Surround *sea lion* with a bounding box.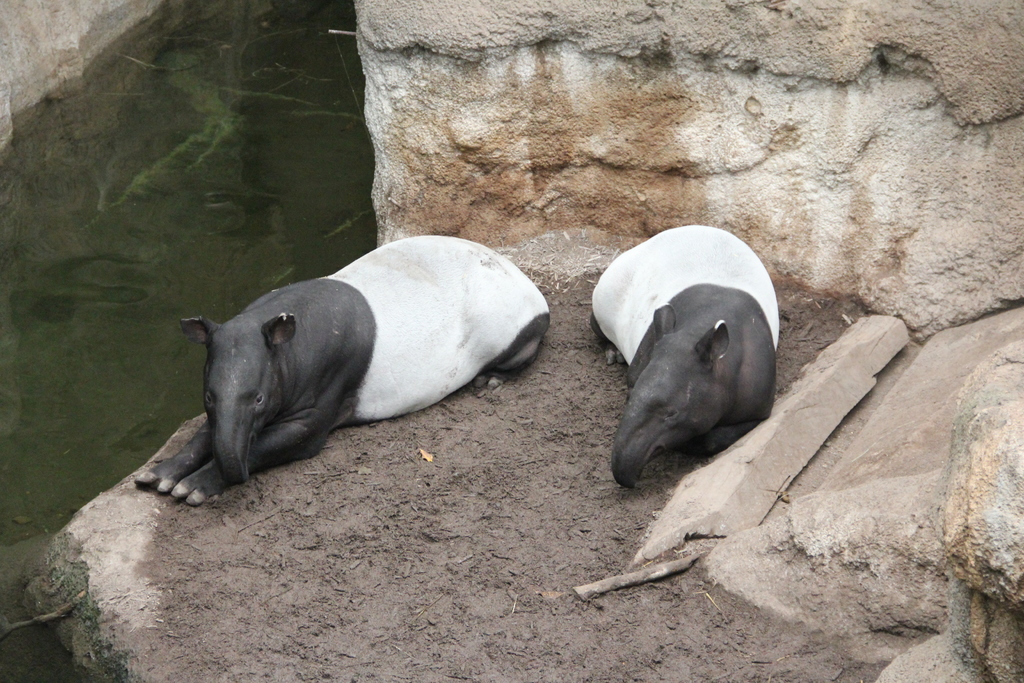
{"x1": 596, "y1": 224, "x2": 780, "y2": 493}.
